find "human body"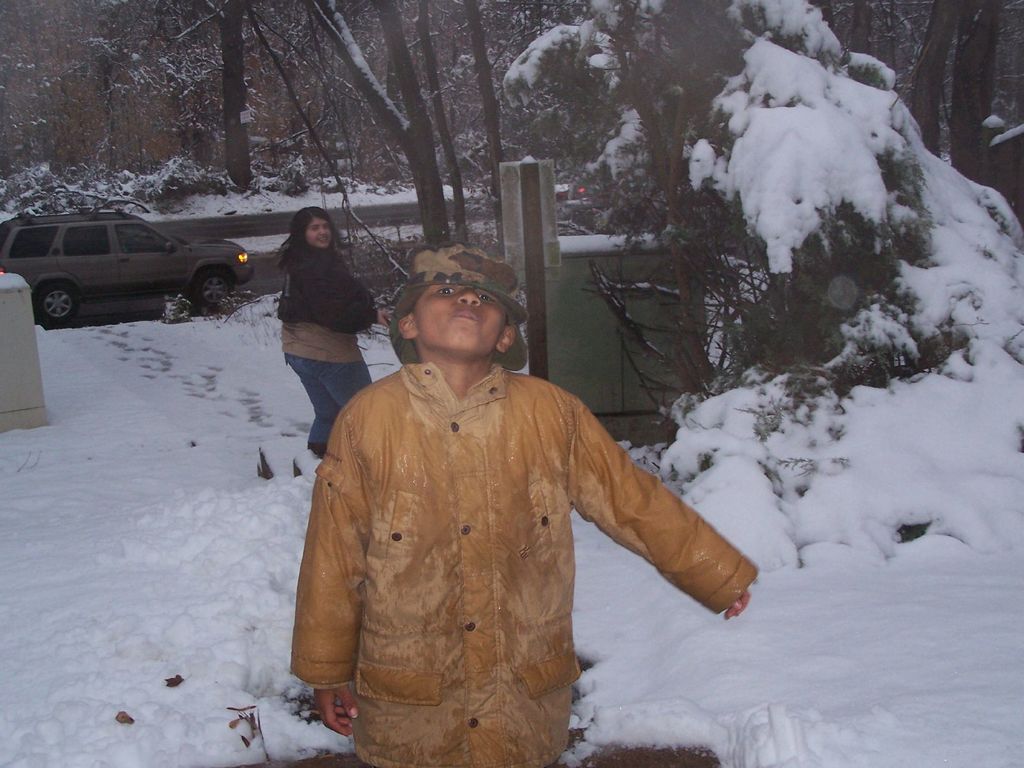
region(266, 296, 733, 767)
